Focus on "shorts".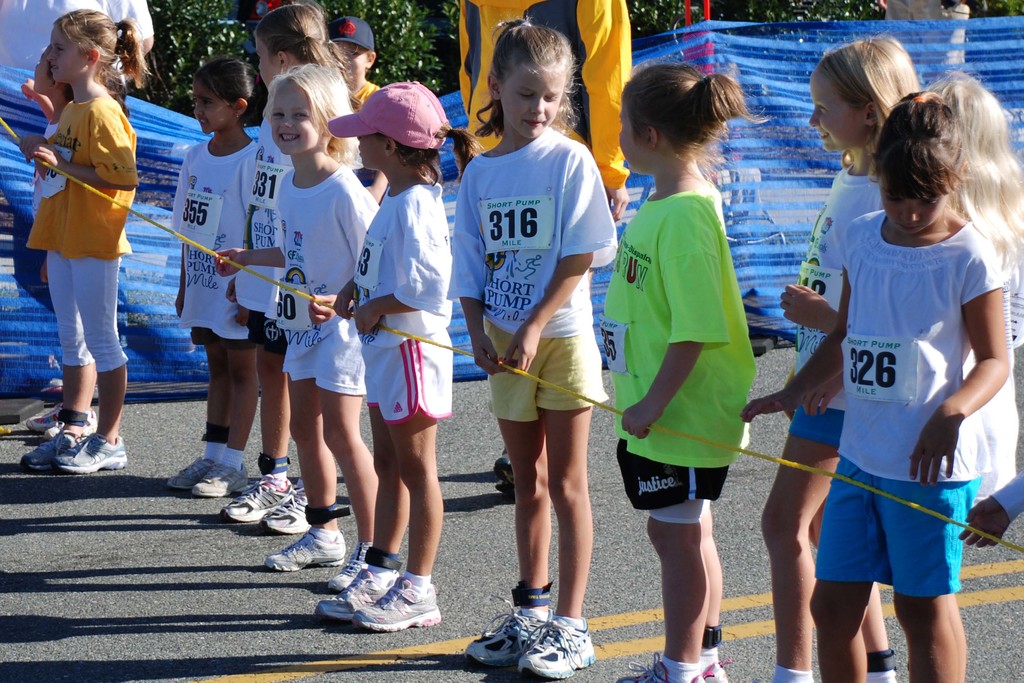
Focused at box(820, 477, 977, 611).
